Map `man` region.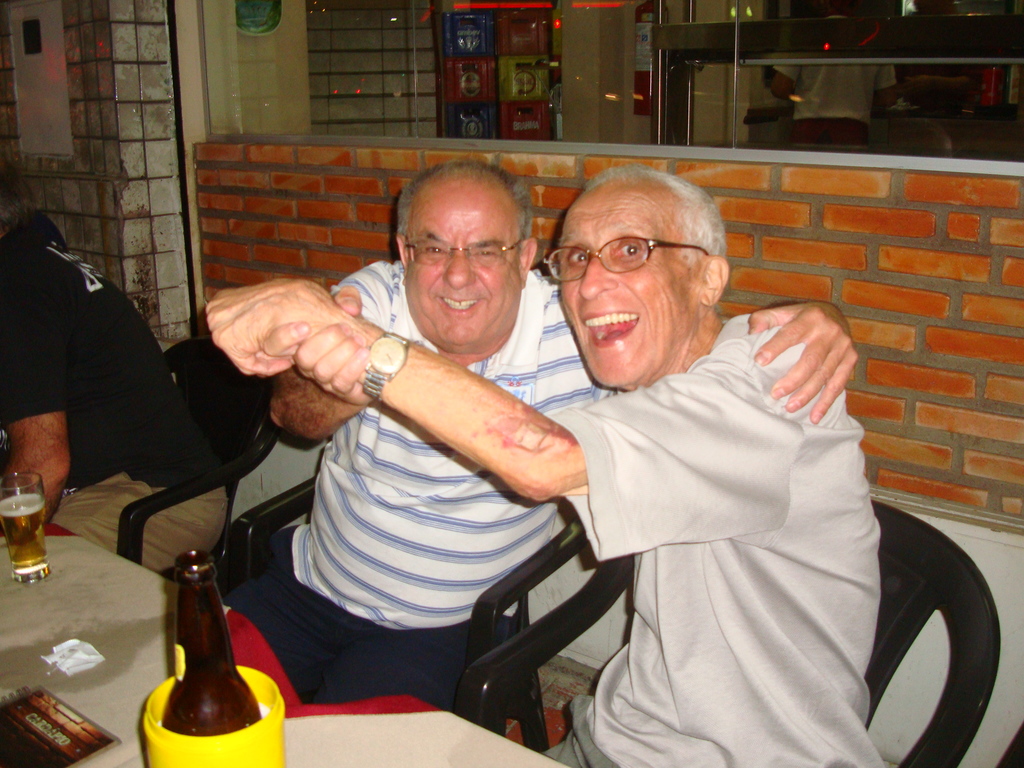
Mapped to [0,207,228,569].
